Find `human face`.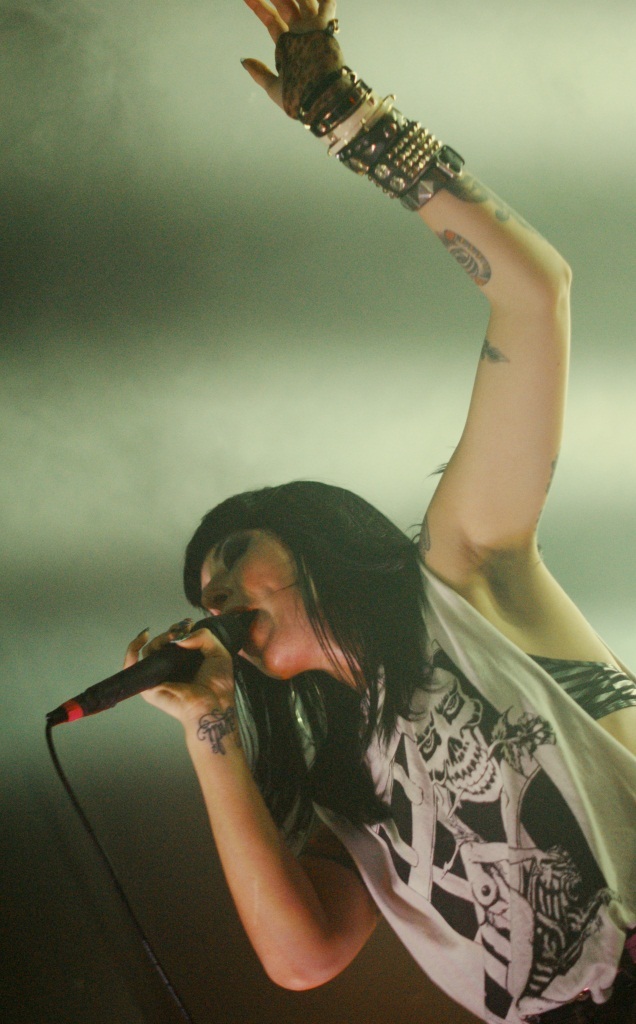
Rect(193, 525, 317, 671).
